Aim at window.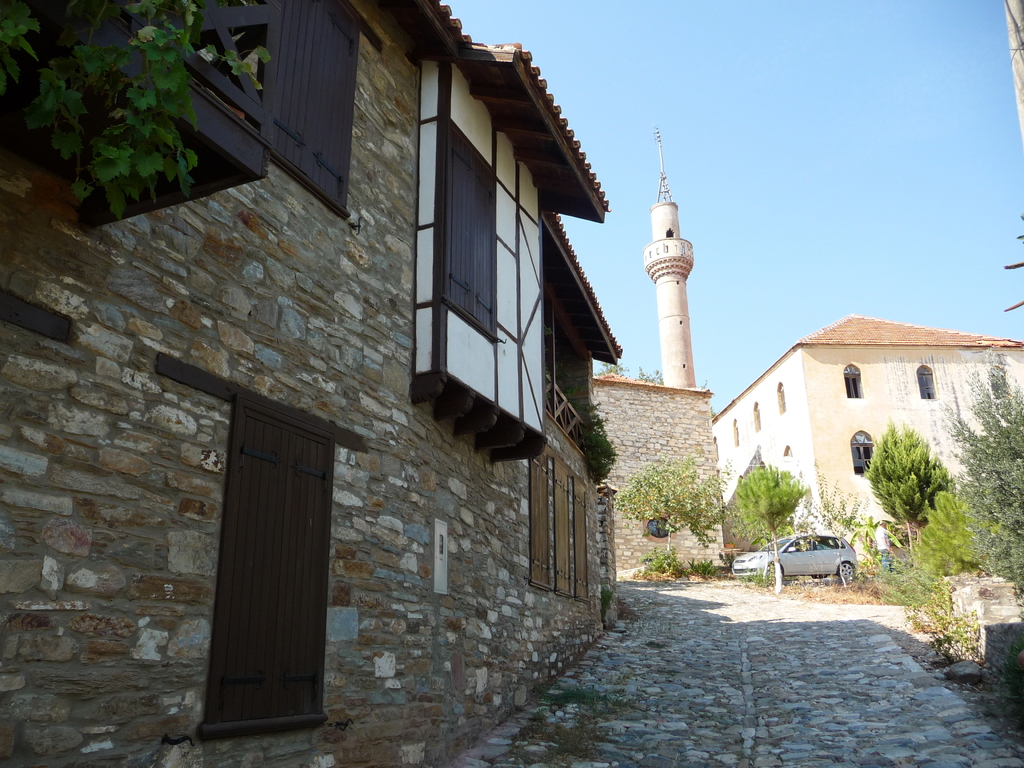
Aimed at <box>156,348,370,740</box>.
